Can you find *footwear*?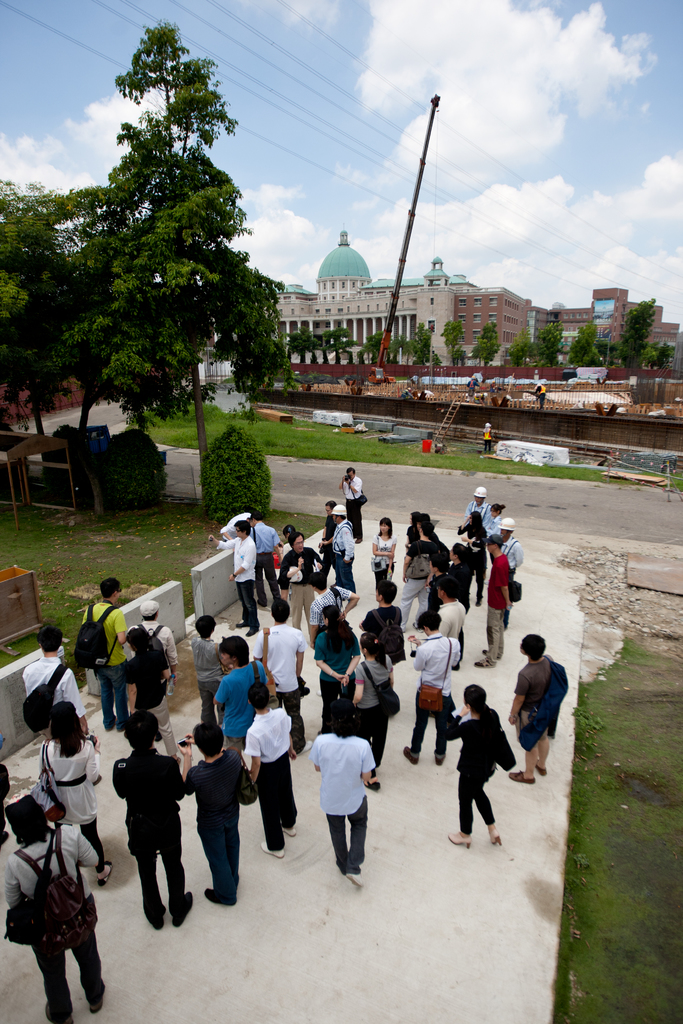
Yes, bounding box: locate(93, 979, 108, 1016).
